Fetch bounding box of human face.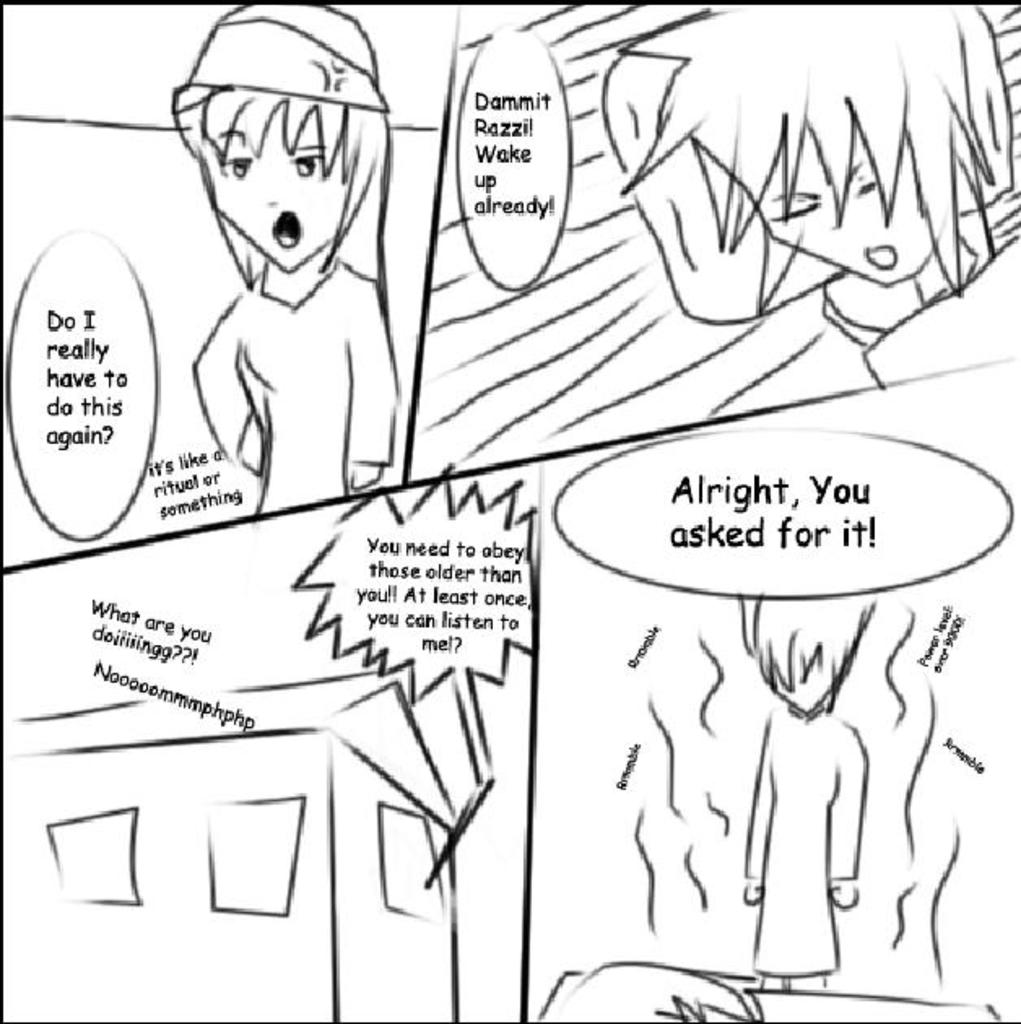
Bbox: 743/119/961/281.
